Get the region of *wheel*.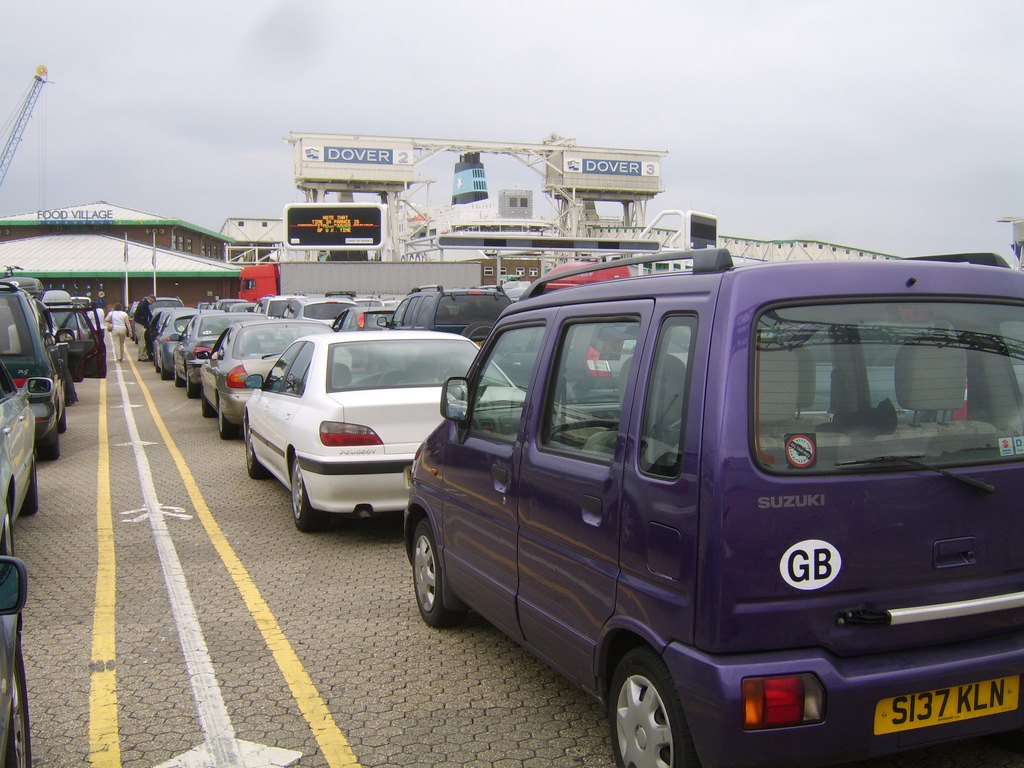
BBox(0, 648, 38, 767).
